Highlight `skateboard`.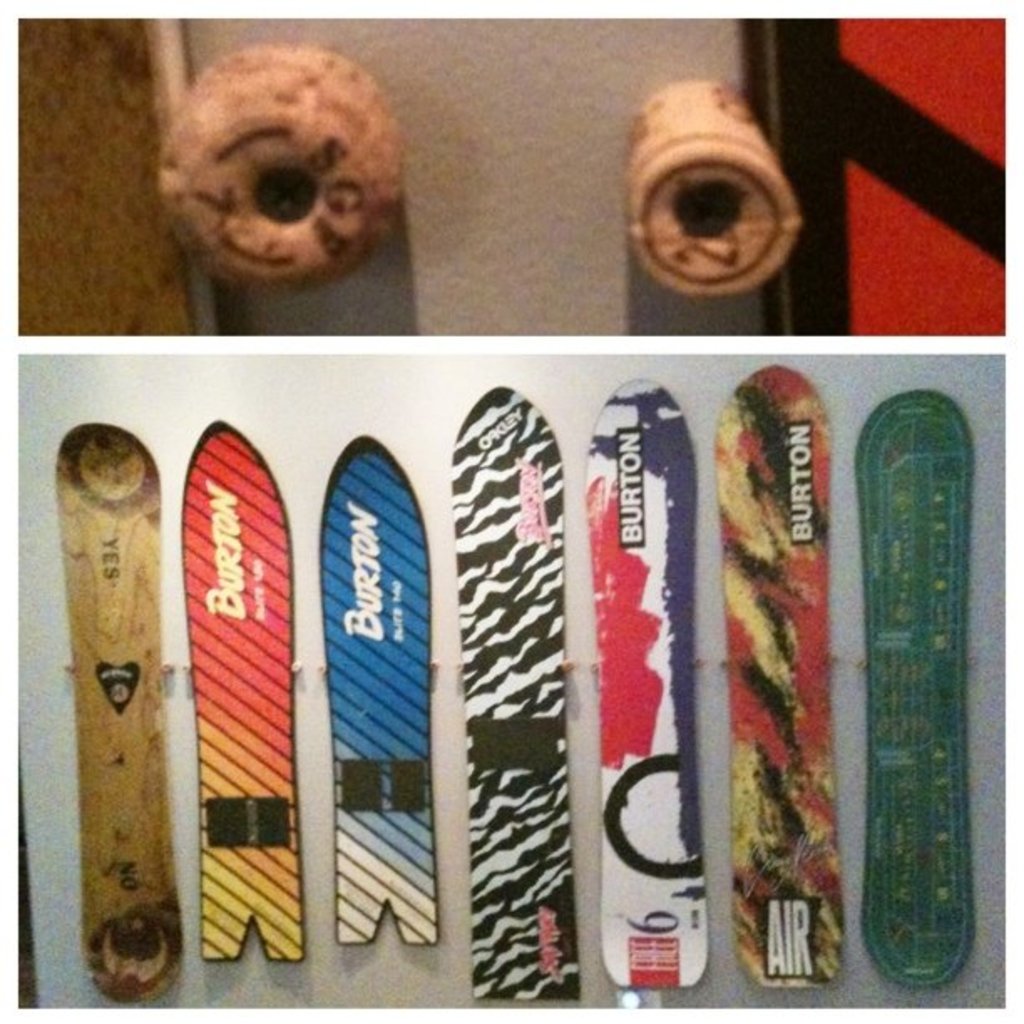
Highlighted region: (47,425,179,1019).
